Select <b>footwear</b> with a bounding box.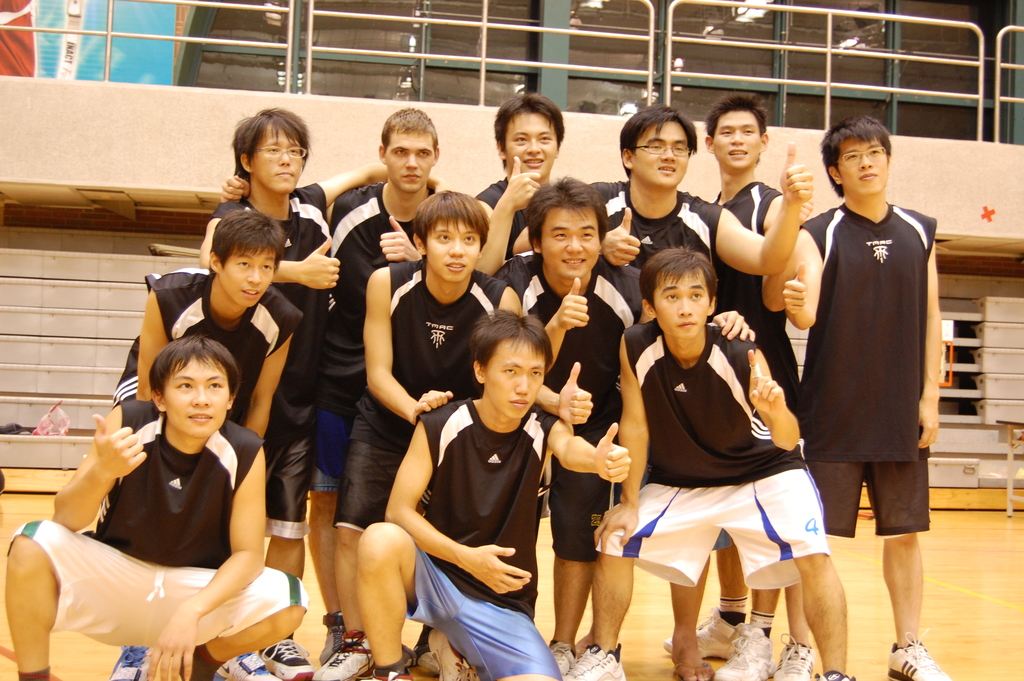
<region>714, 623, 771, 680</region>.
